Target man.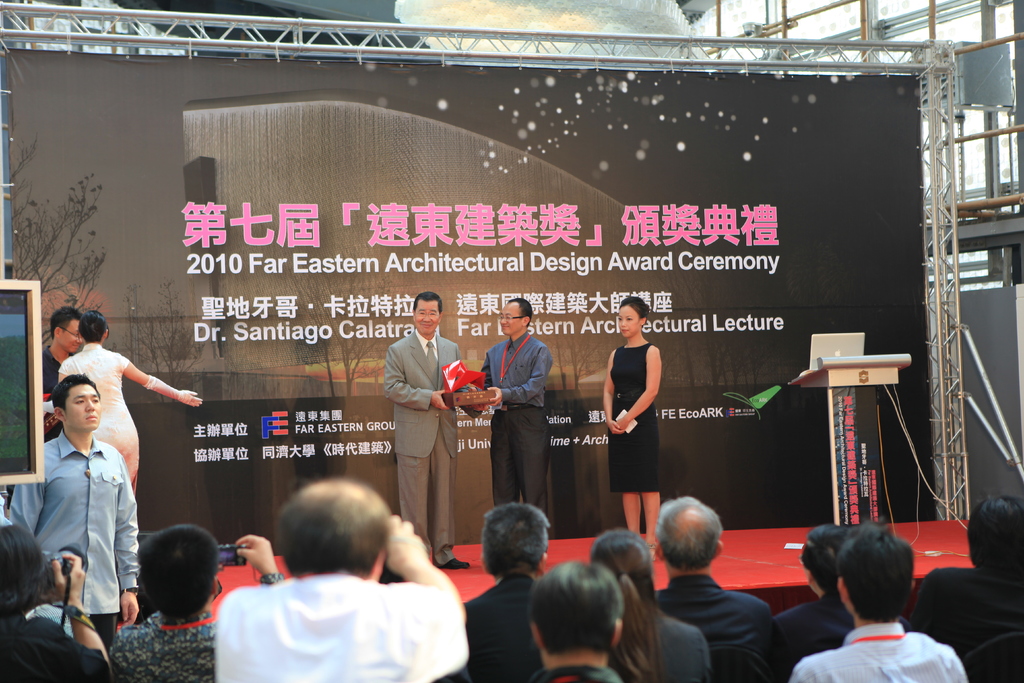
Target region: [x1=651, y1=497, x2=790, y2=682].
